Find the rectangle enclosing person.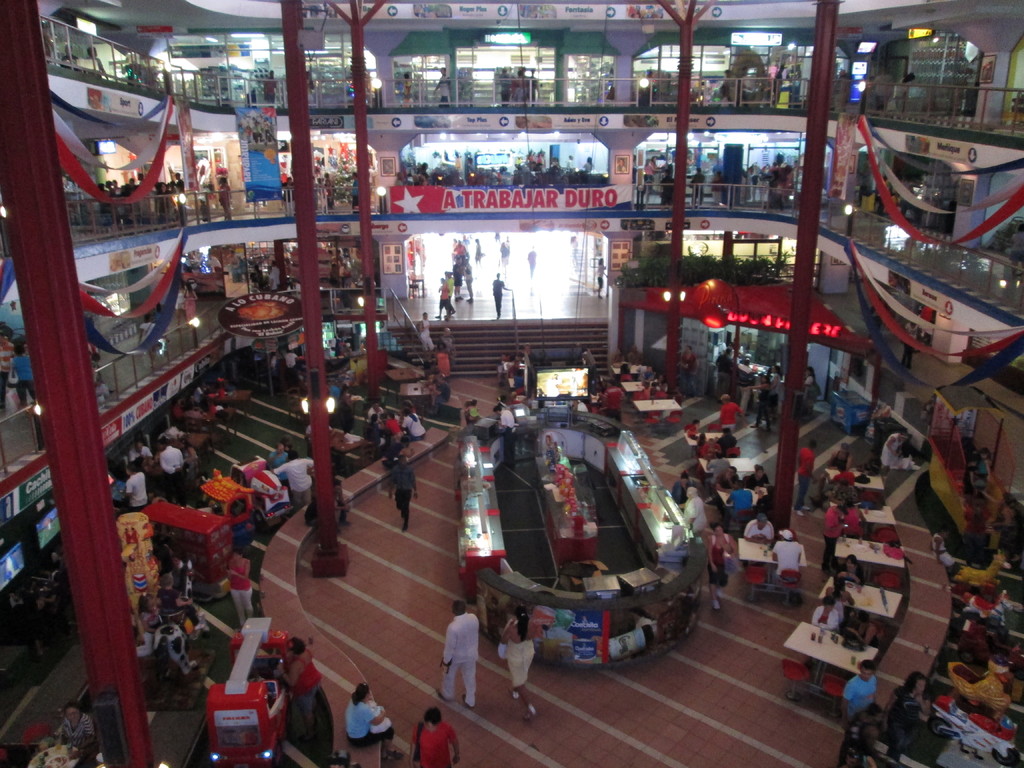
[x1=280, y1=346, x2=301, y2=387].
